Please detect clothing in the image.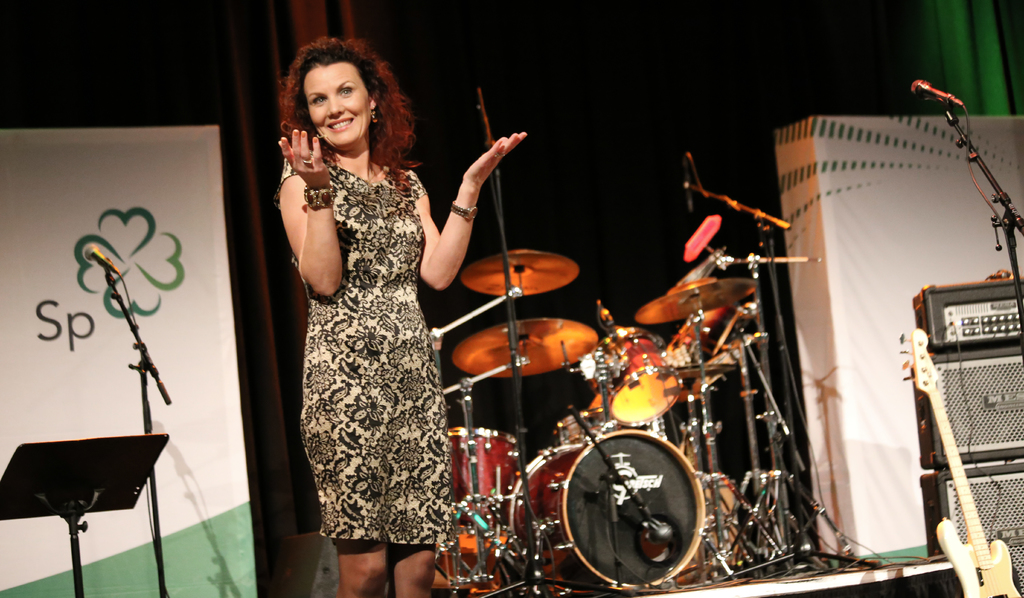
<region>276, 102, 461, 526</region>.
